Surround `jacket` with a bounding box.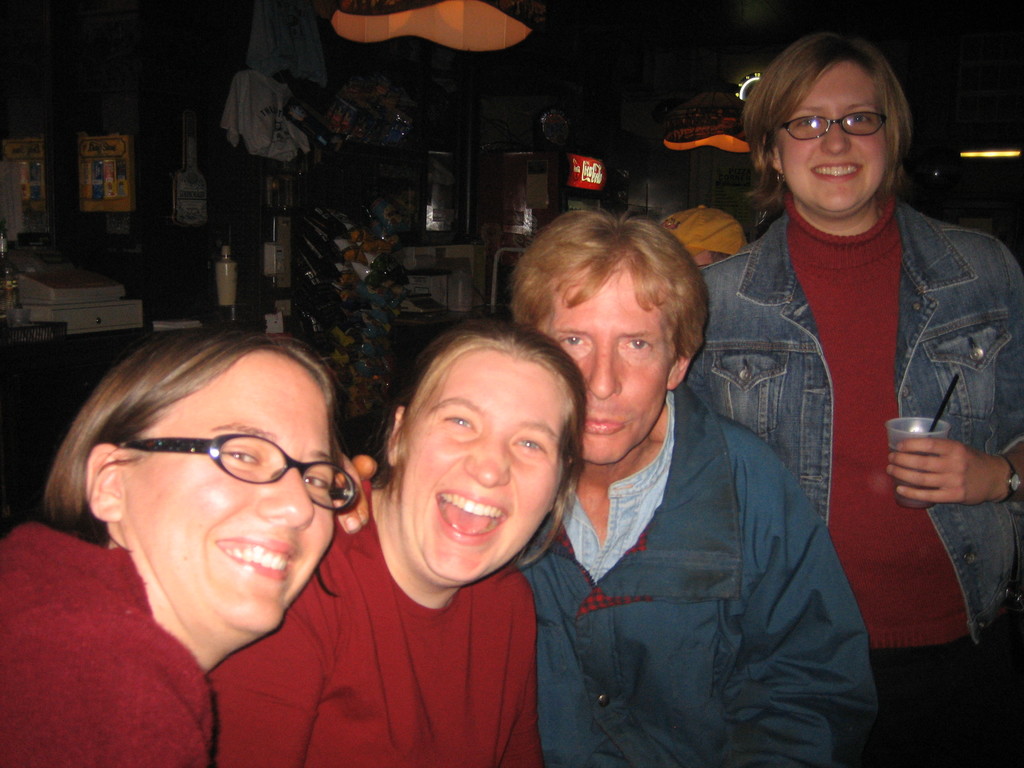
select_region(675, 197, 1023, 655).
